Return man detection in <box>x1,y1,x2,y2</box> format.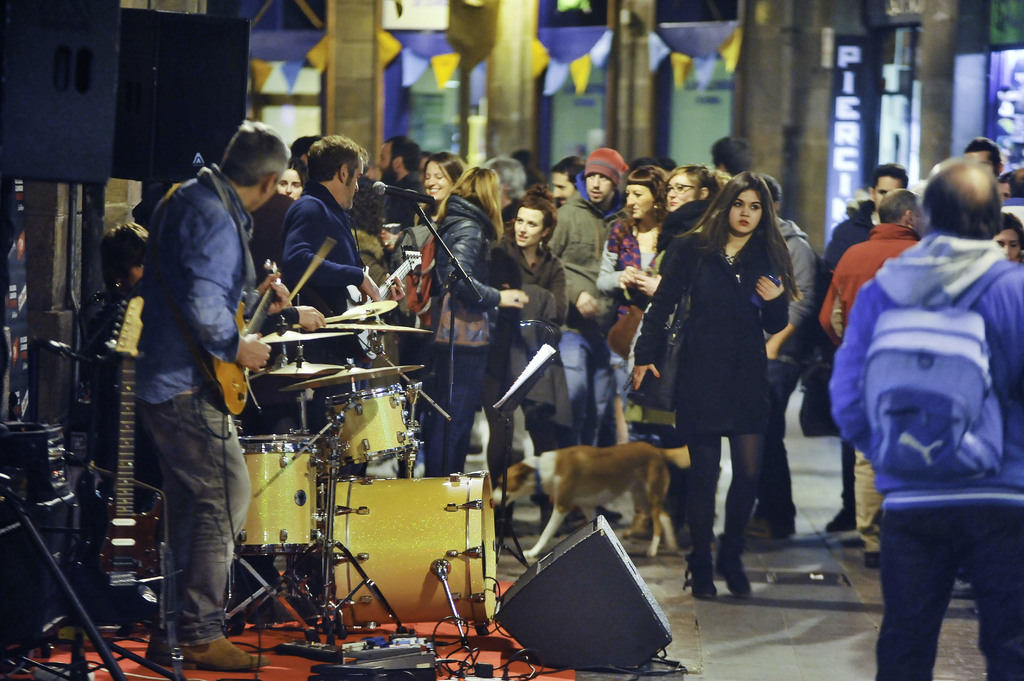
<box>547,146,630,521</box>.
